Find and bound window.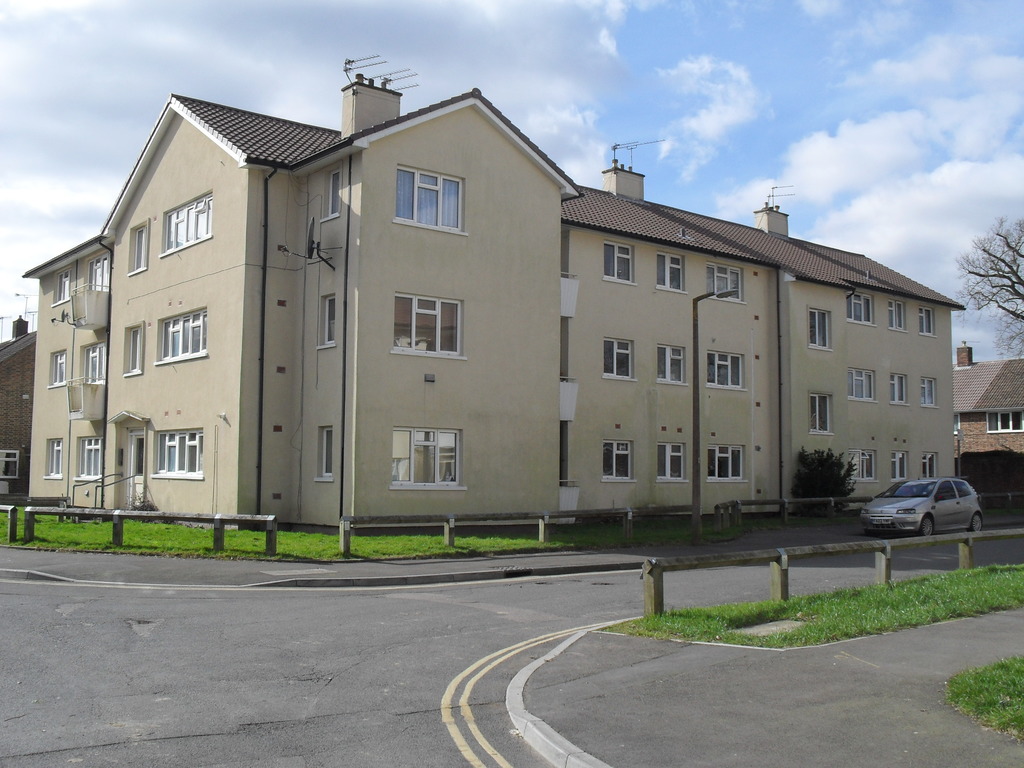
Bound: <bbox>810, 311, 833, 346</bbox>.
